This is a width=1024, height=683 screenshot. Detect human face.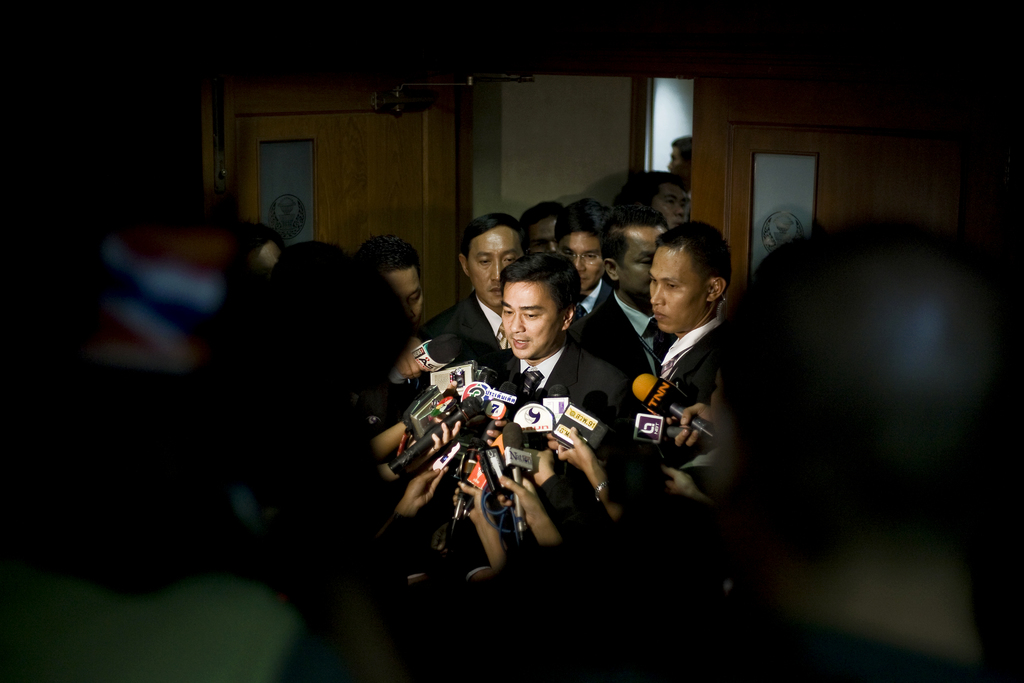
l=384, t=269, r=426, b=334.
